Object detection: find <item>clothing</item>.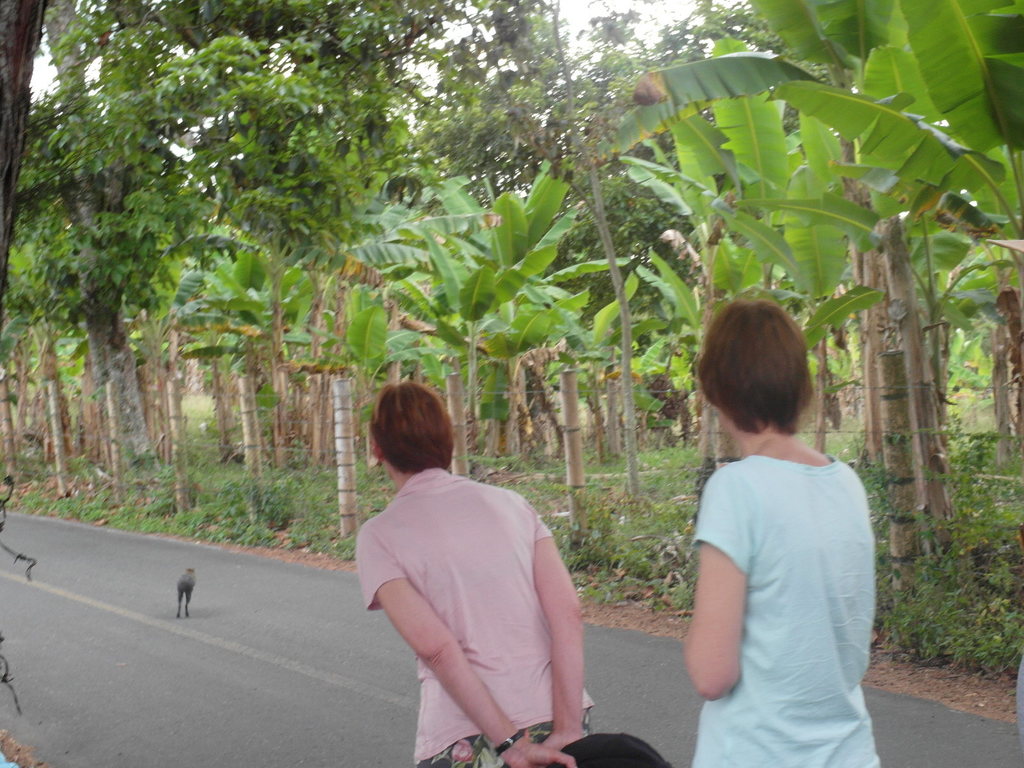
360,468,586,764.
